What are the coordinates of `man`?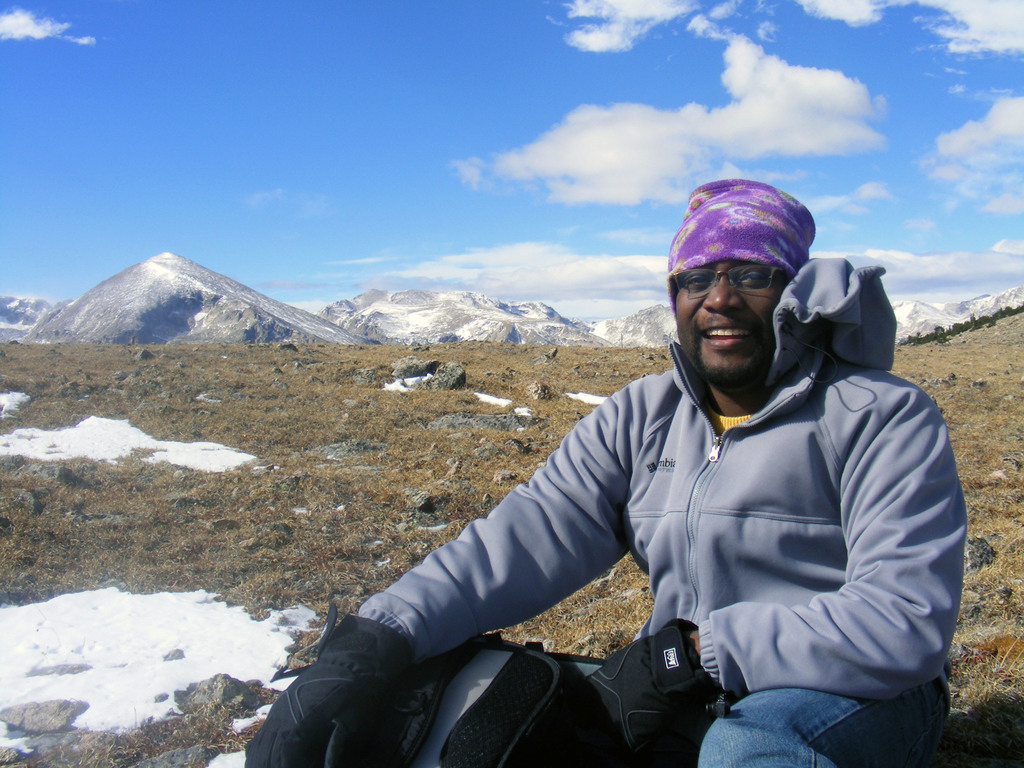
<bbox>241, 172, 969, 767</bbox>.
